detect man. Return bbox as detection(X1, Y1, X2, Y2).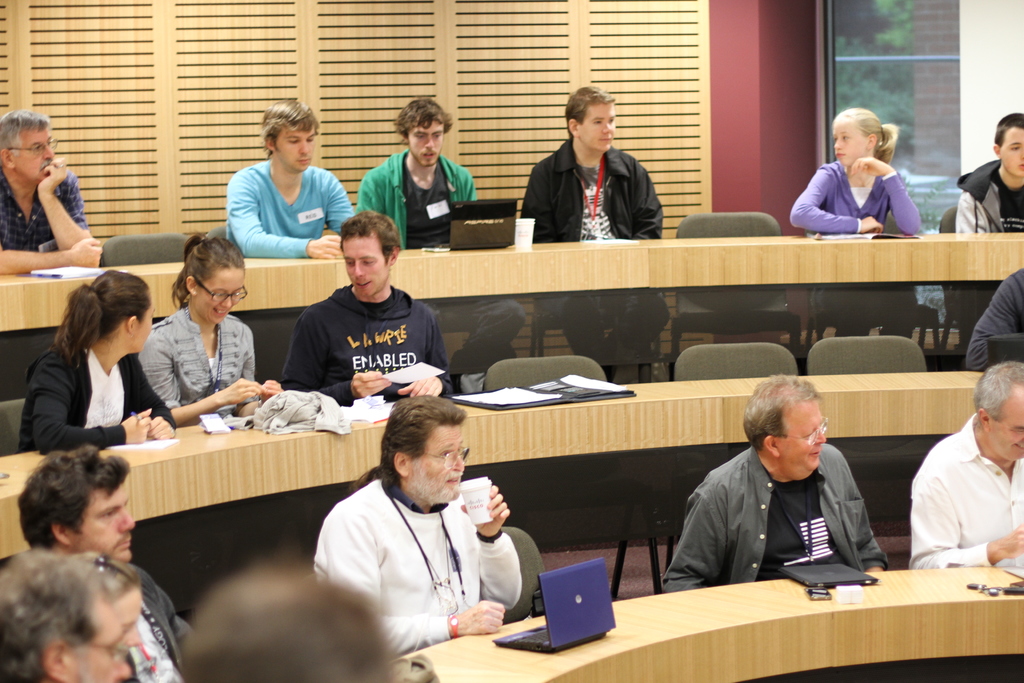
detection(957, 108, 1023, 357).
